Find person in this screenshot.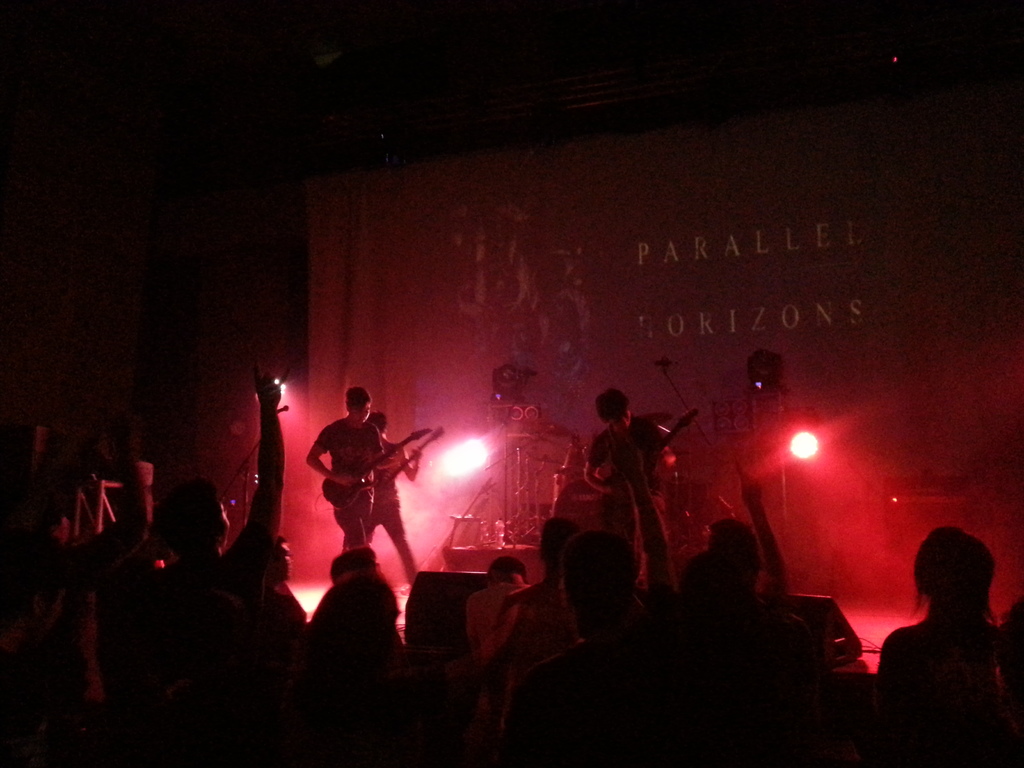
The bounding box for person is <region>305, 376, 394, 539</region>.
